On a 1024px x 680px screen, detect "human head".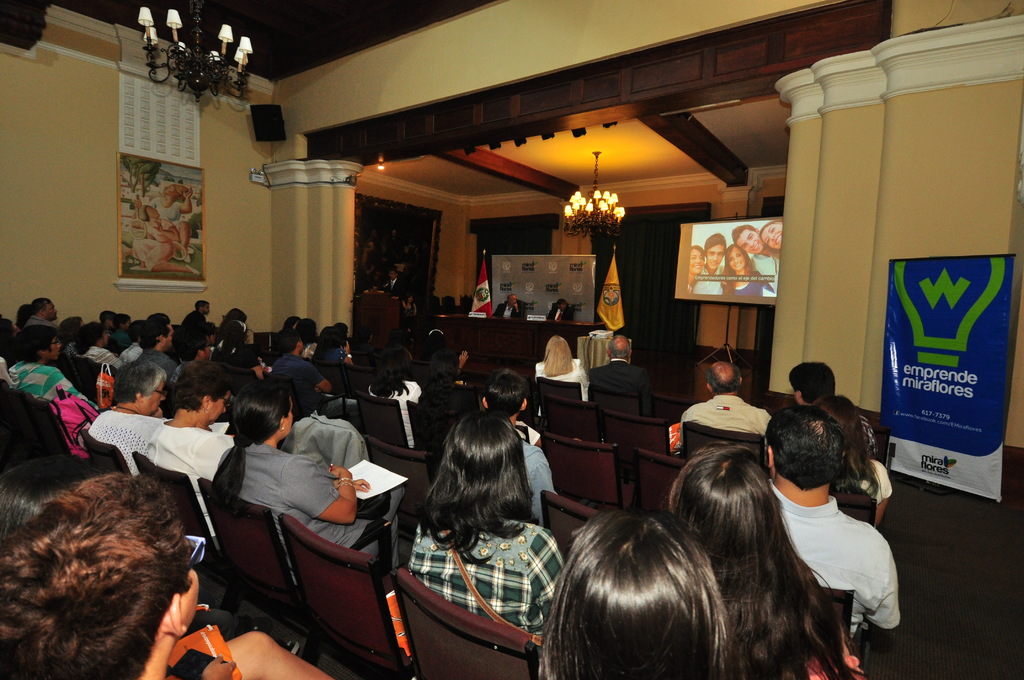
{"left": 388, "top": 266, "right": 401, "bottom": 282}.
